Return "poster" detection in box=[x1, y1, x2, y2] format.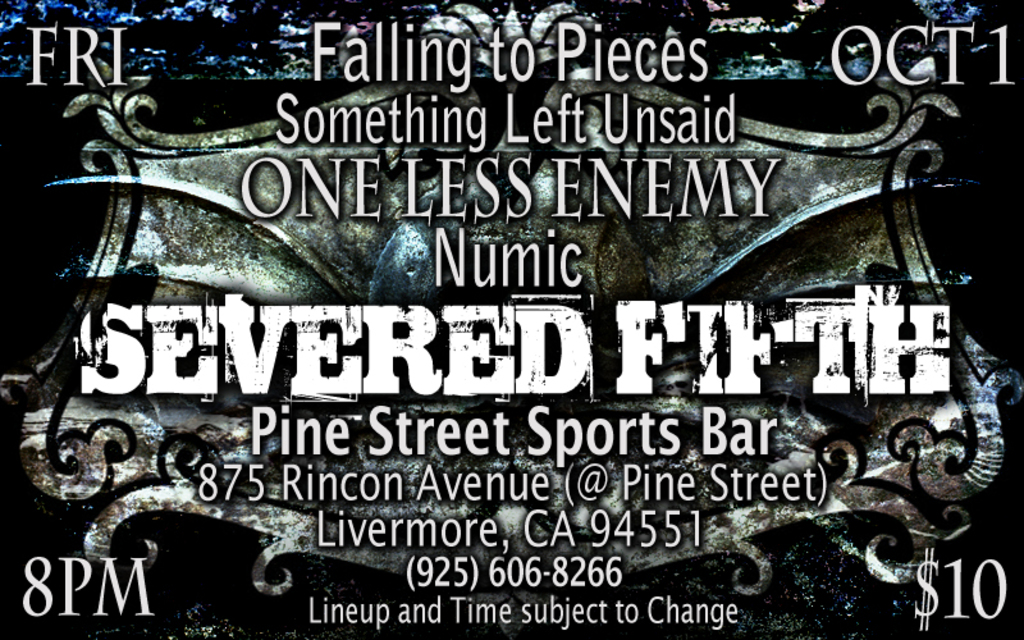
box=[1, 0, 1021, 639].
